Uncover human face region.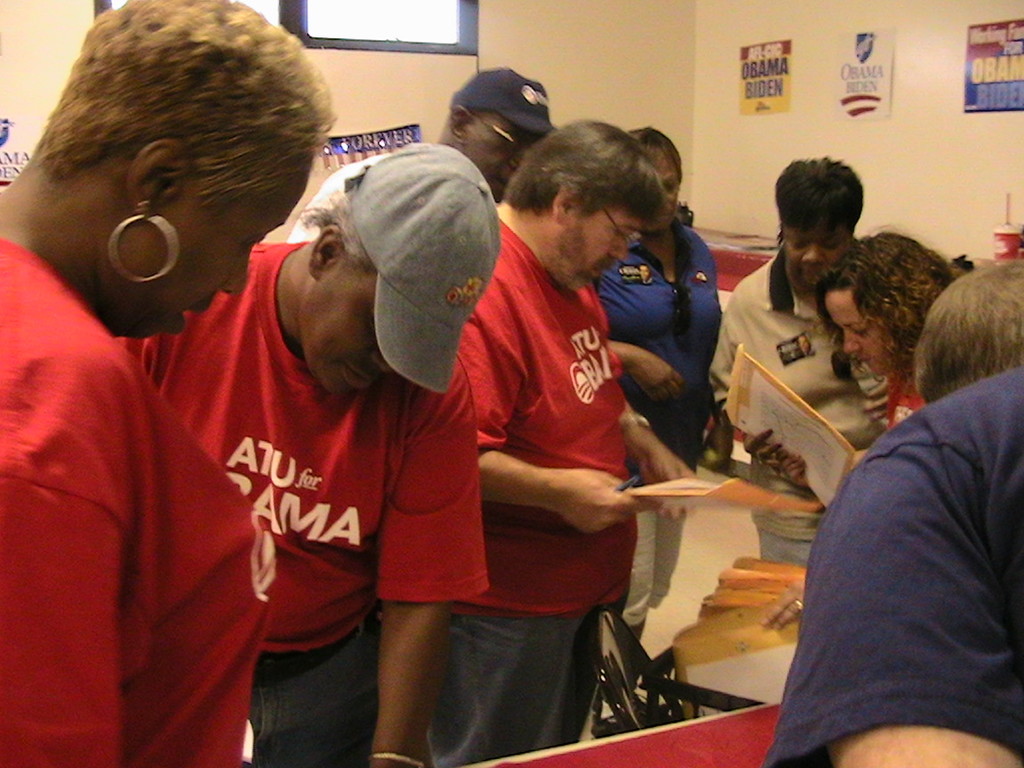
Uncovered: 295:265:370:392.
